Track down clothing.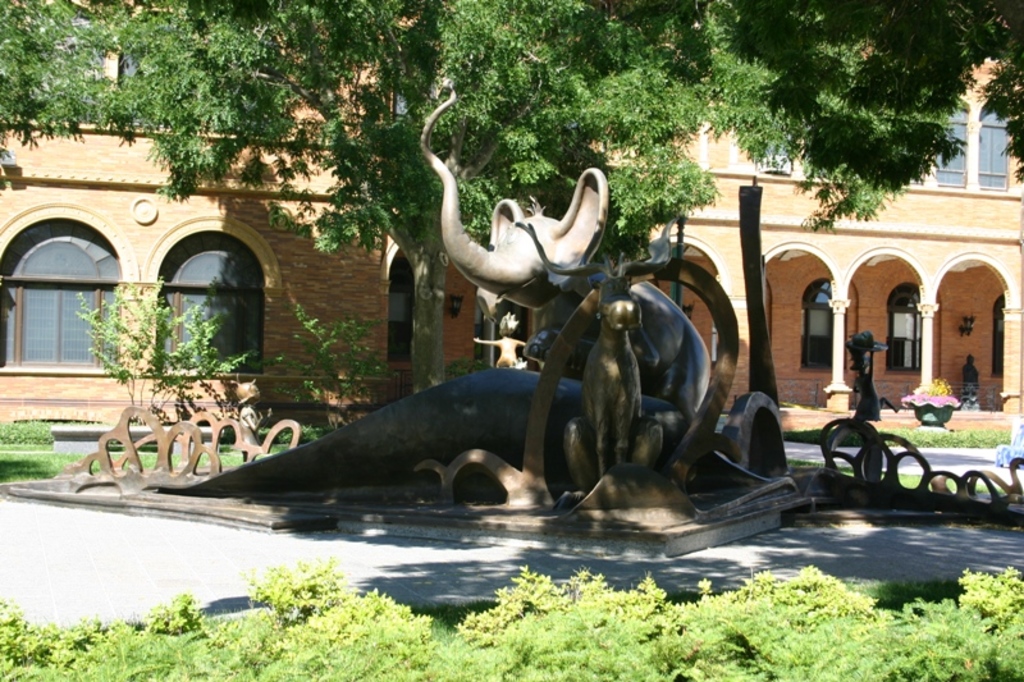
Tracked to rect(852, 374, 882, 421).
